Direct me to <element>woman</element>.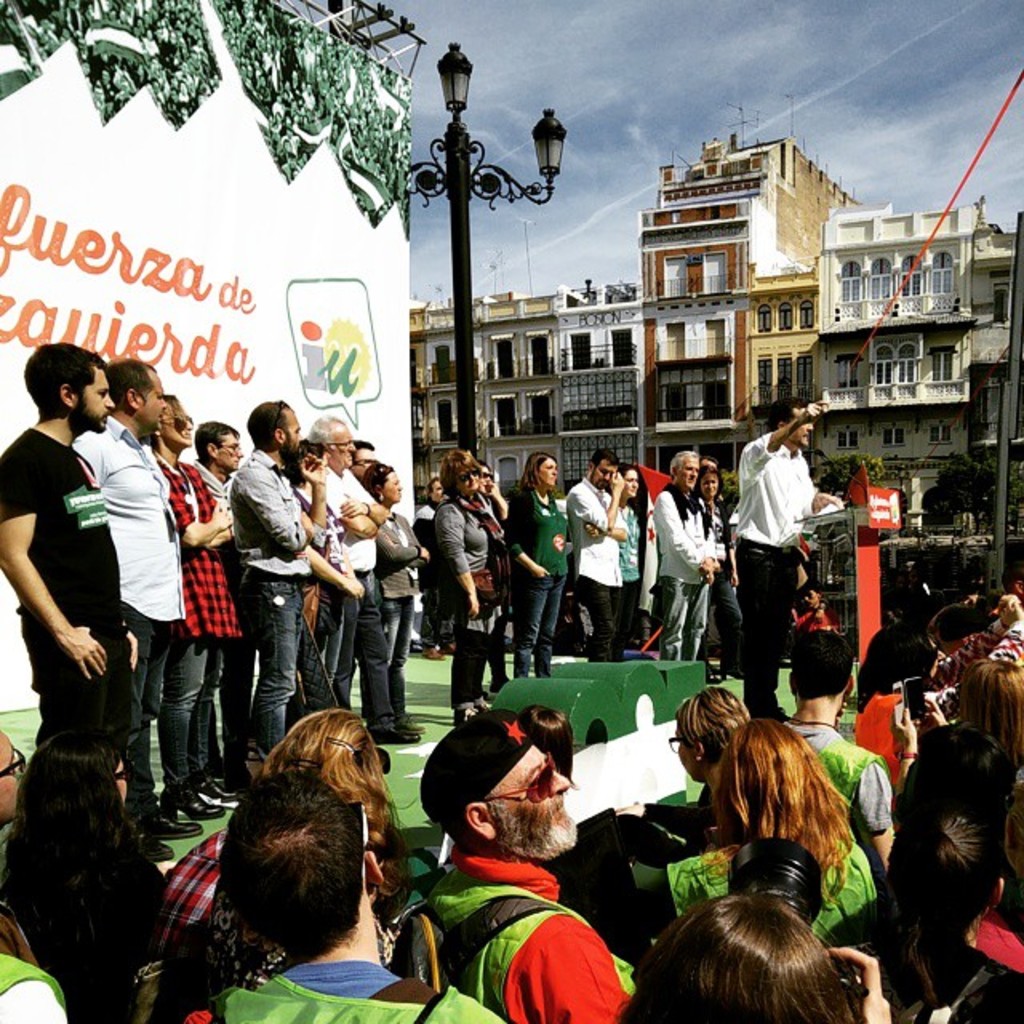
Direction: pyautogui.locateOnScreen(515, 443, 574, 664).
